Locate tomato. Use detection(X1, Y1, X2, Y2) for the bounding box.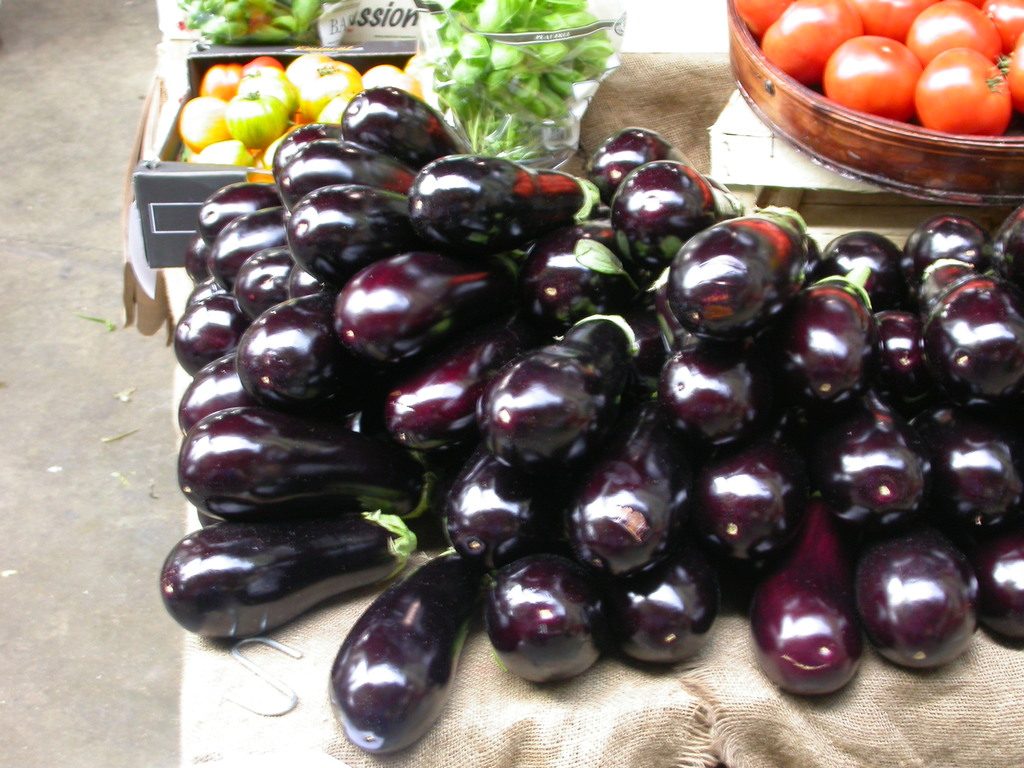
detection(922, 17, 1005, 116).
